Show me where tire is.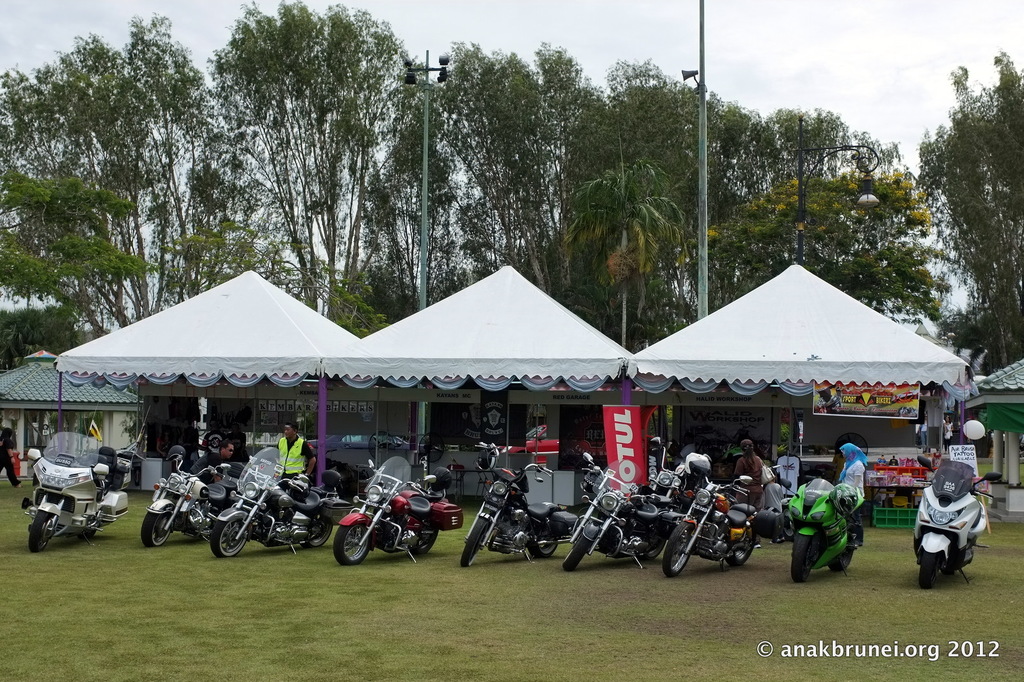
tire is at (left=137, top=501, right=173, bottom=548).
